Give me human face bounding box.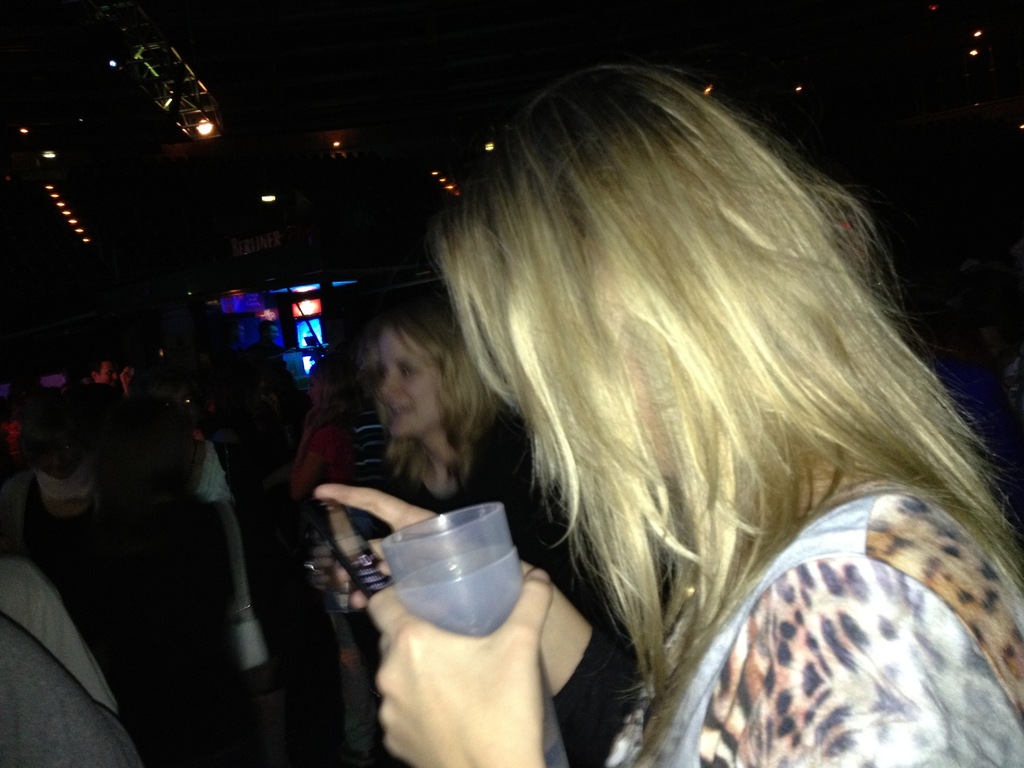
bbox=[99, 361, 115, 382].
